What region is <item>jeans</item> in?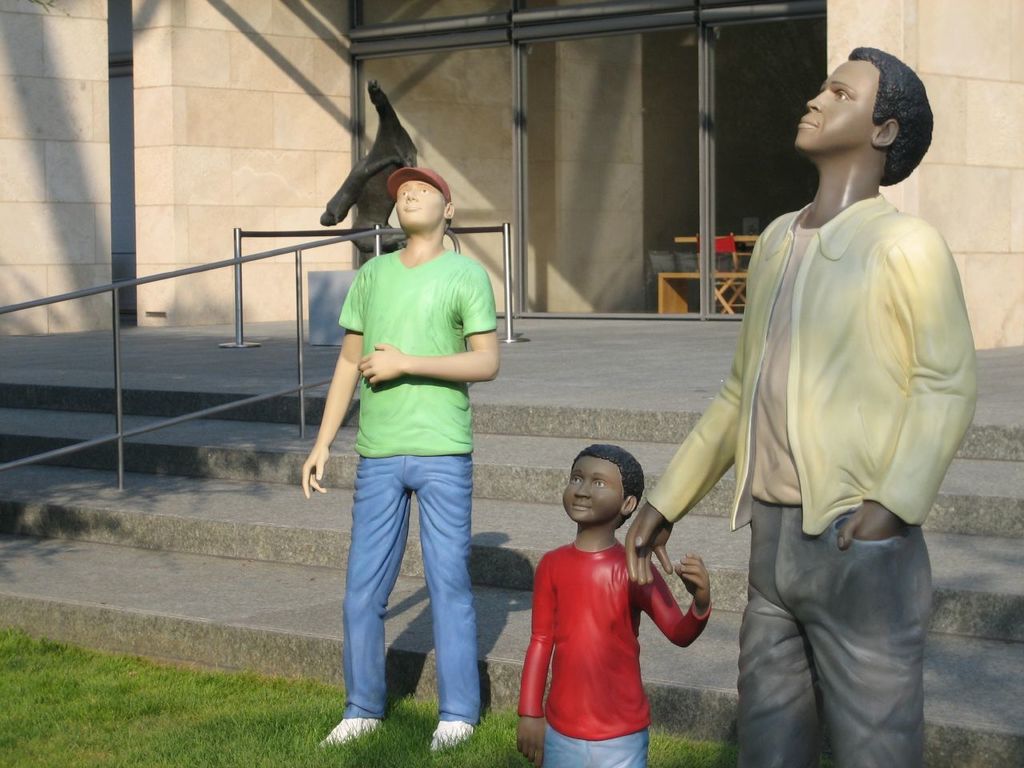
<box>335,442,493,735</box>.
